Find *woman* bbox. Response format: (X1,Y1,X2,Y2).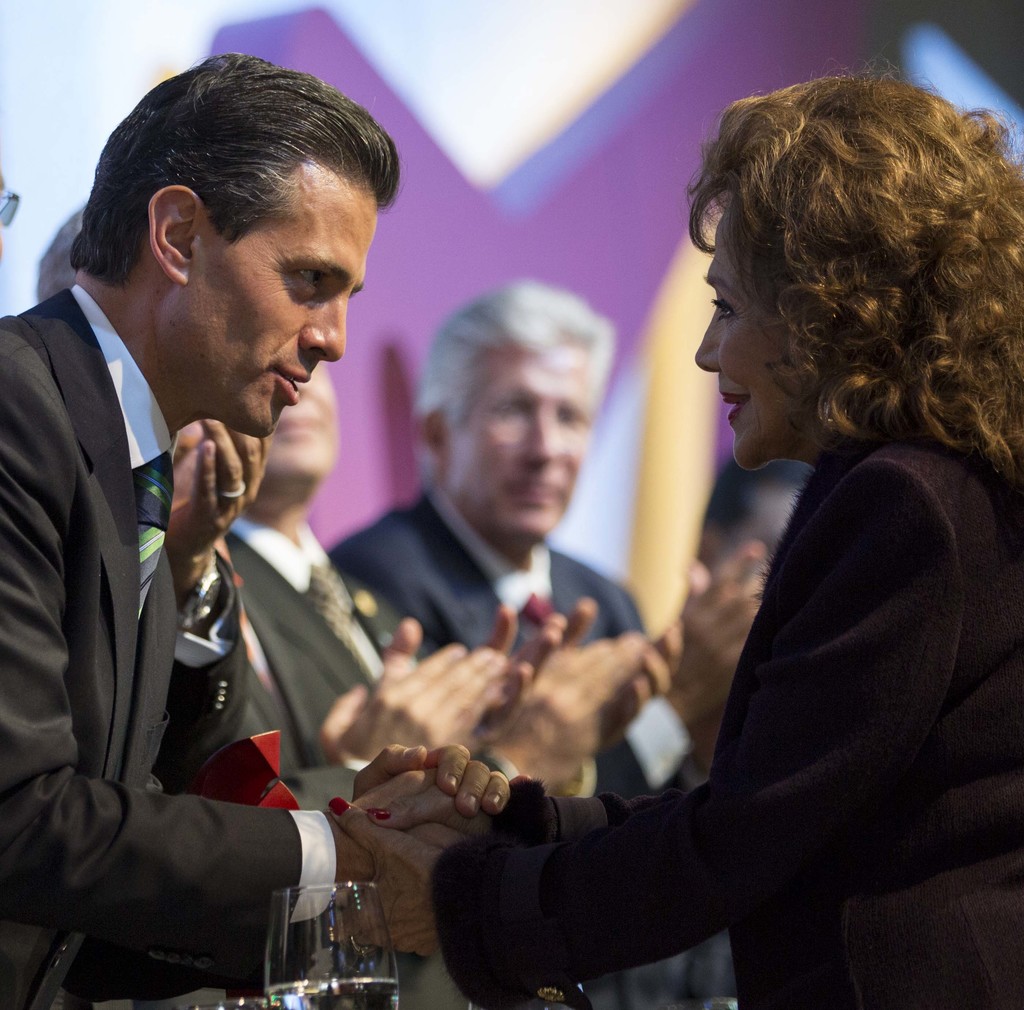
(317,56,1023,1009).
